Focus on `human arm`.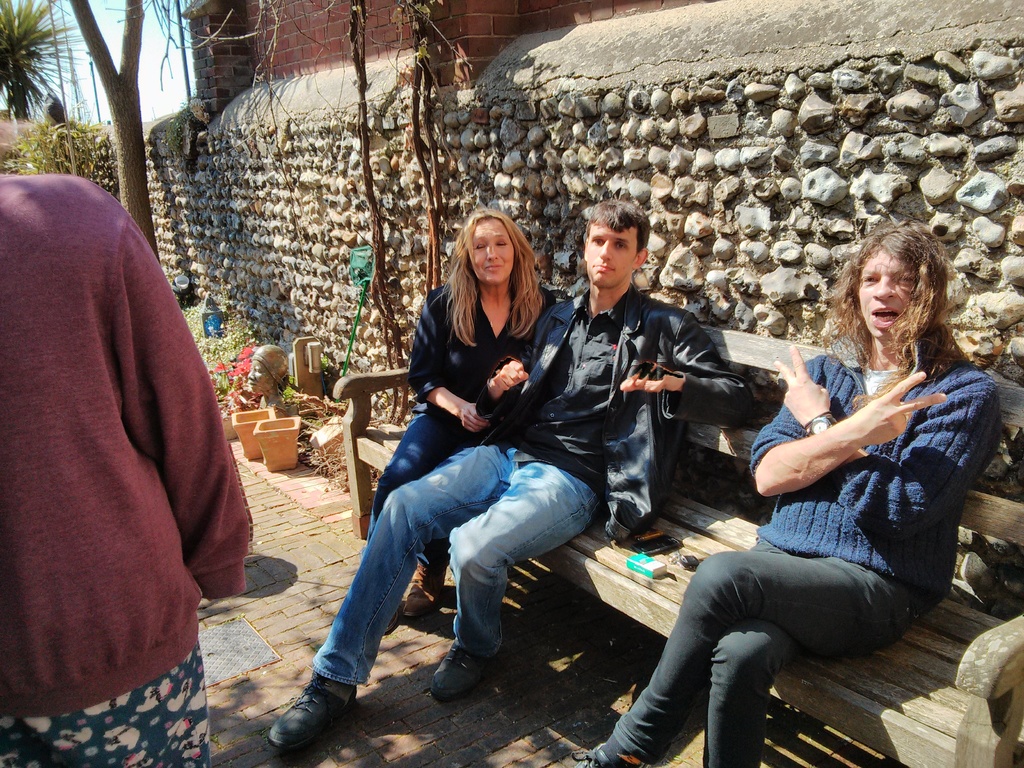
Focused at crop(84, 178, 253, 610).
